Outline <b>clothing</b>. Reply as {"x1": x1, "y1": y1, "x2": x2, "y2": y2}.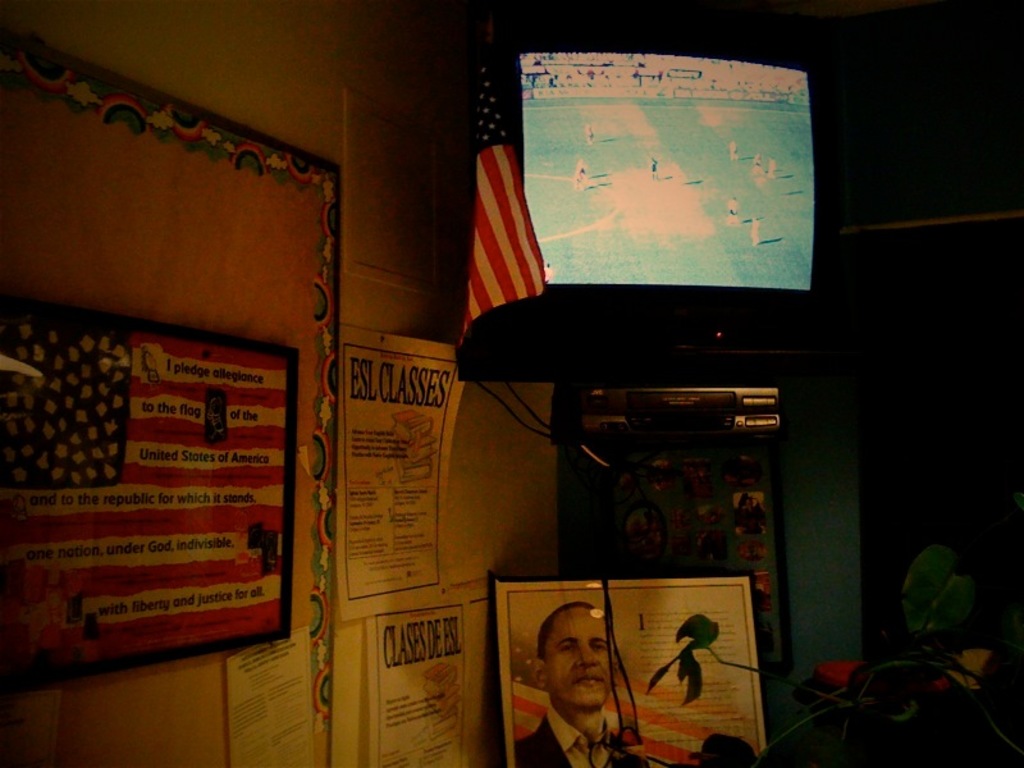
{"x1": 511, "y1": 701, "x2": 649, "y2": 767}.
